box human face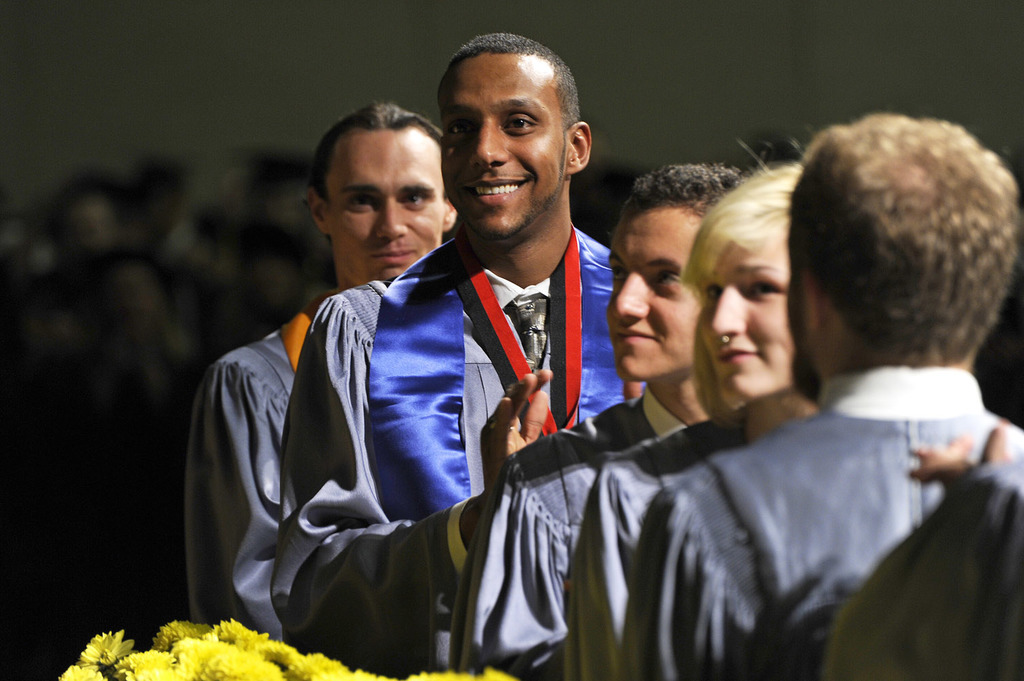
BBox(329, 125, 444, 285)
